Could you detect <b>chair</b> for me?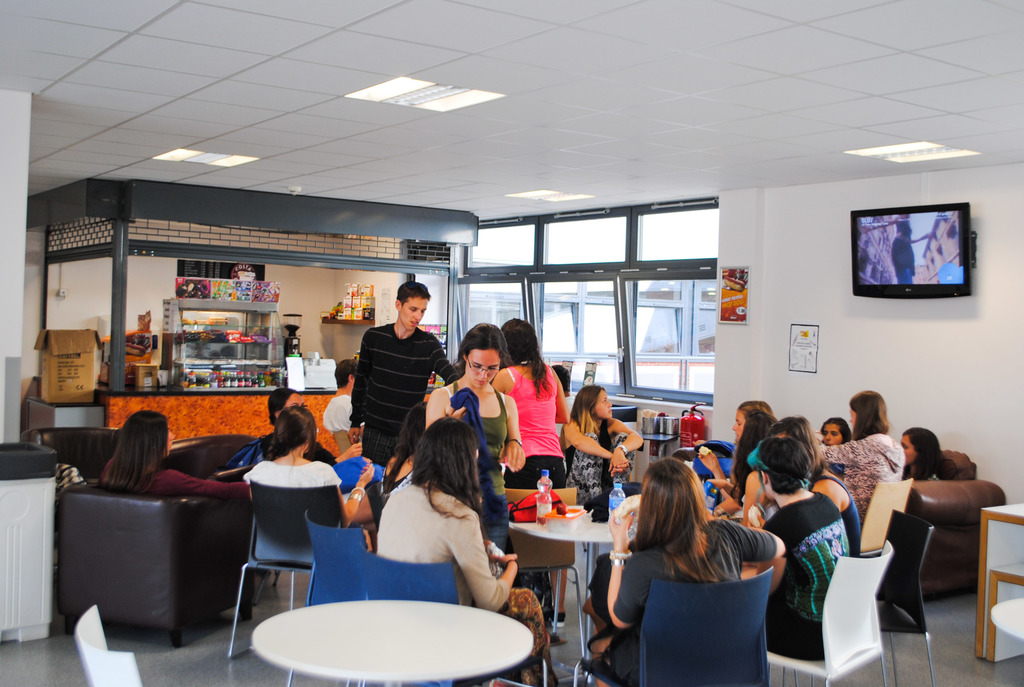
Detection result: BBox(766, 544, 893, 686).
